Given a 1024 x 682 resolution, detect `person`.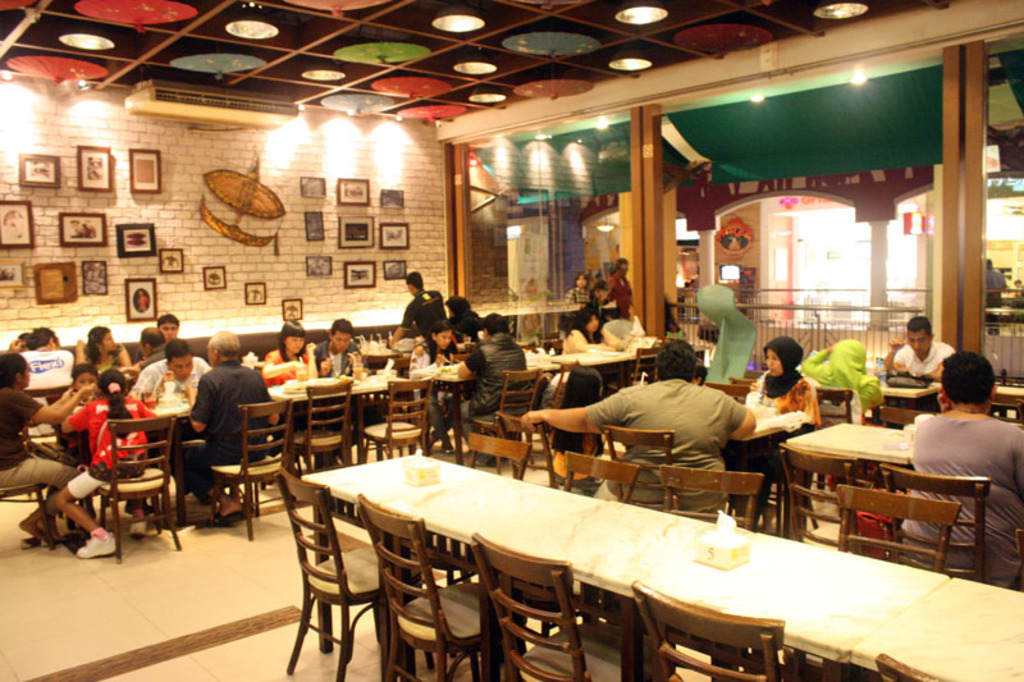
box(567, 271, 595, 312).
